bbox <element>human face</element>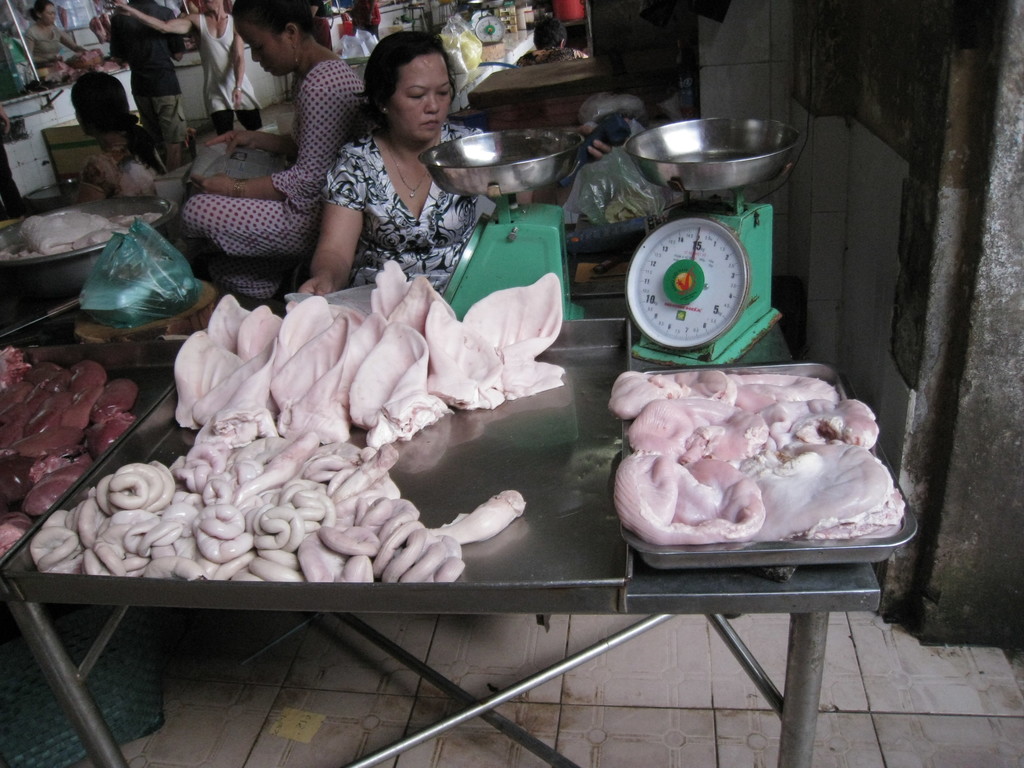
44:6:57:26
